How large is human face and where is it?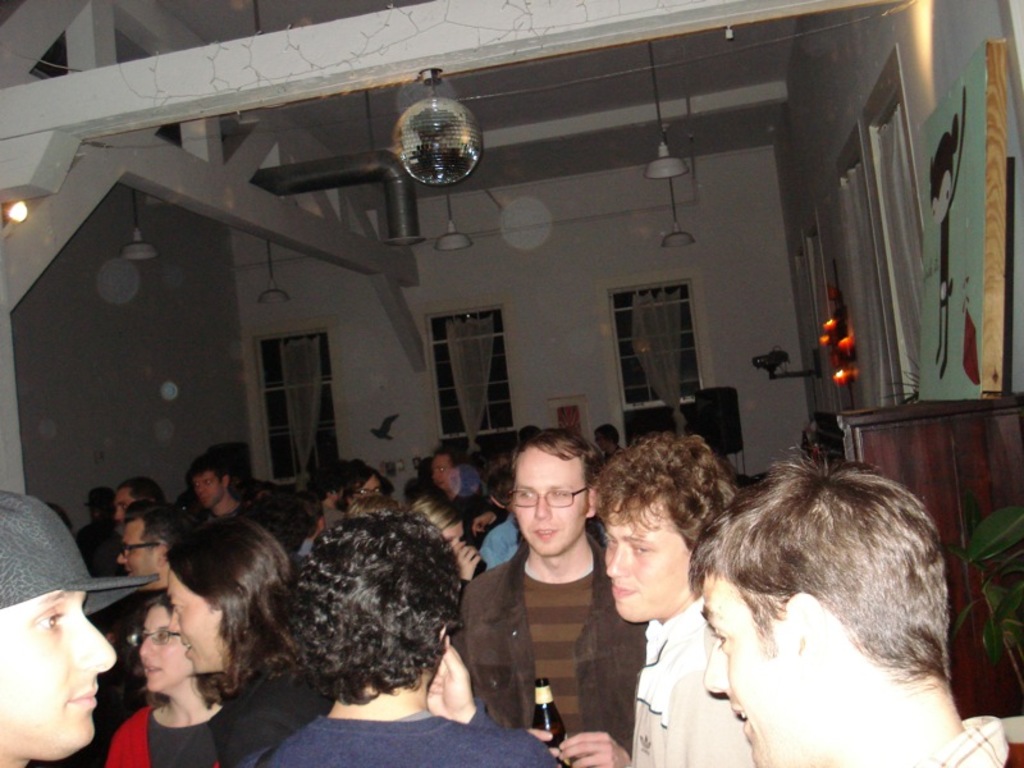
Bounding box: (439,529,474,556).
